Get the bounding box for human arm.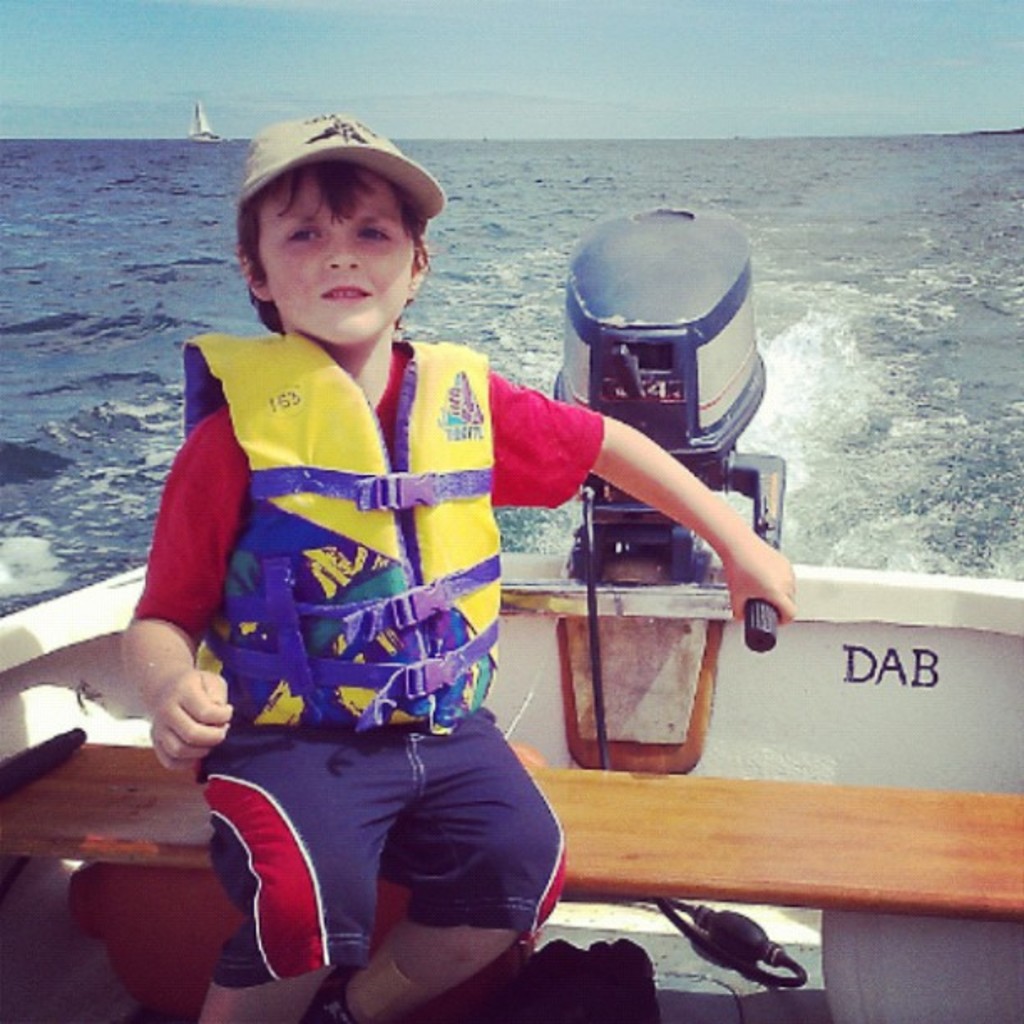
region(534, 393, 798, 619).
